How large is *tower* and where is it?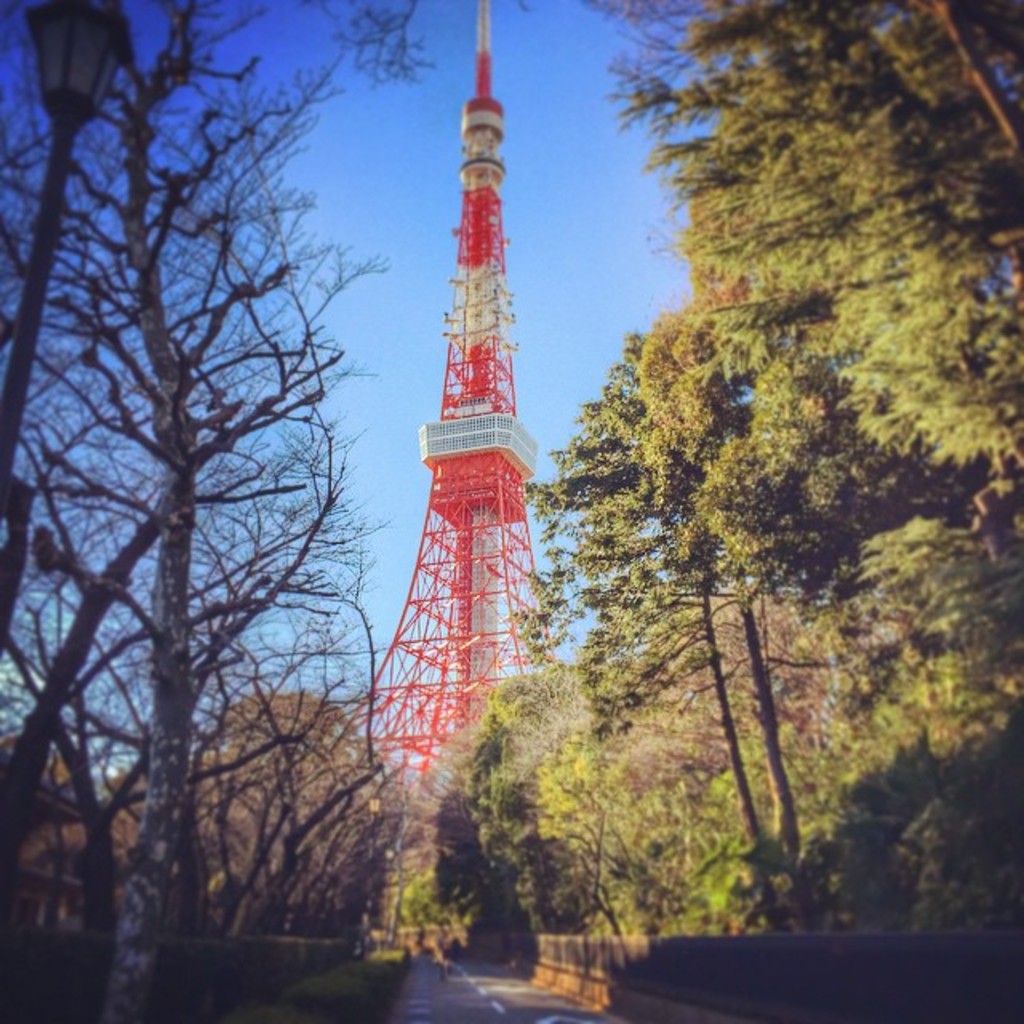
Bounding box: l=341, t=0, r=565, b=790.
